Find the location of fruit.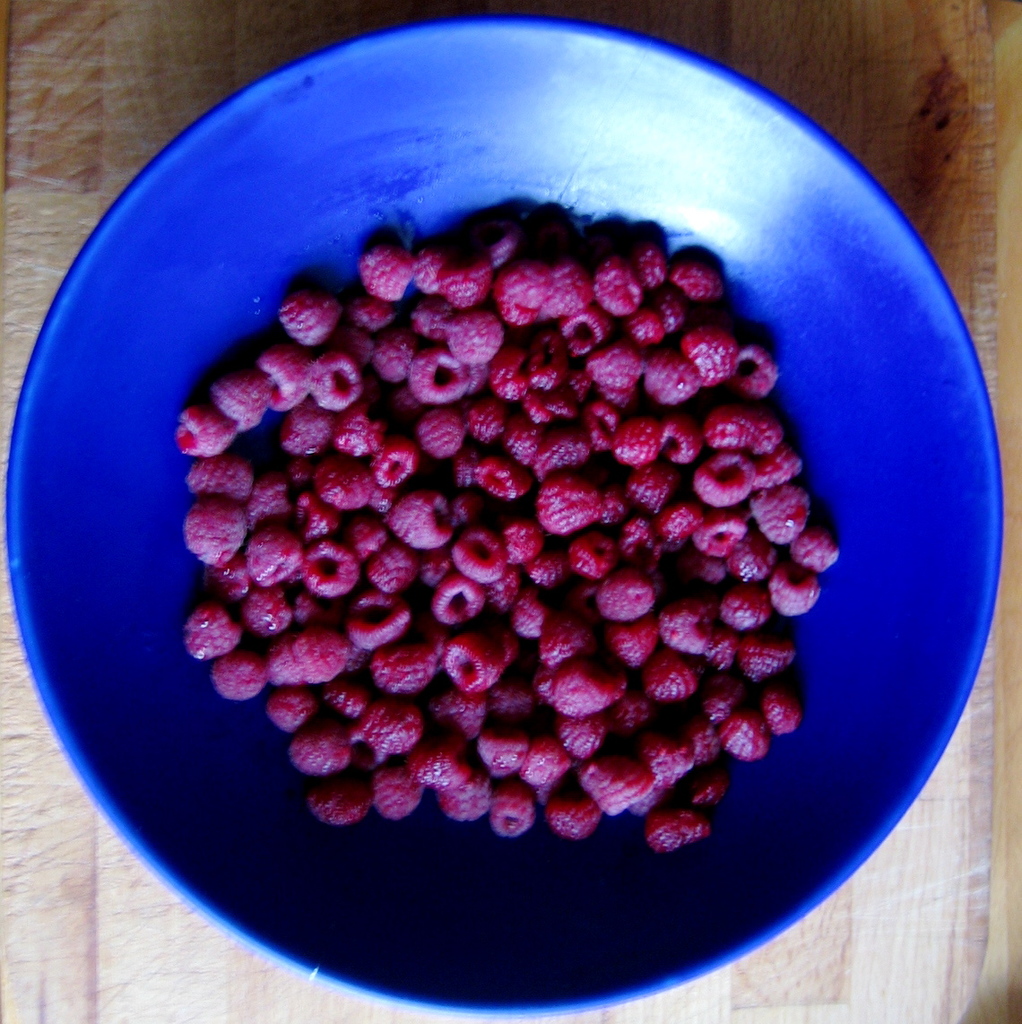
Location: bbox(790, 527, 840, 570).
